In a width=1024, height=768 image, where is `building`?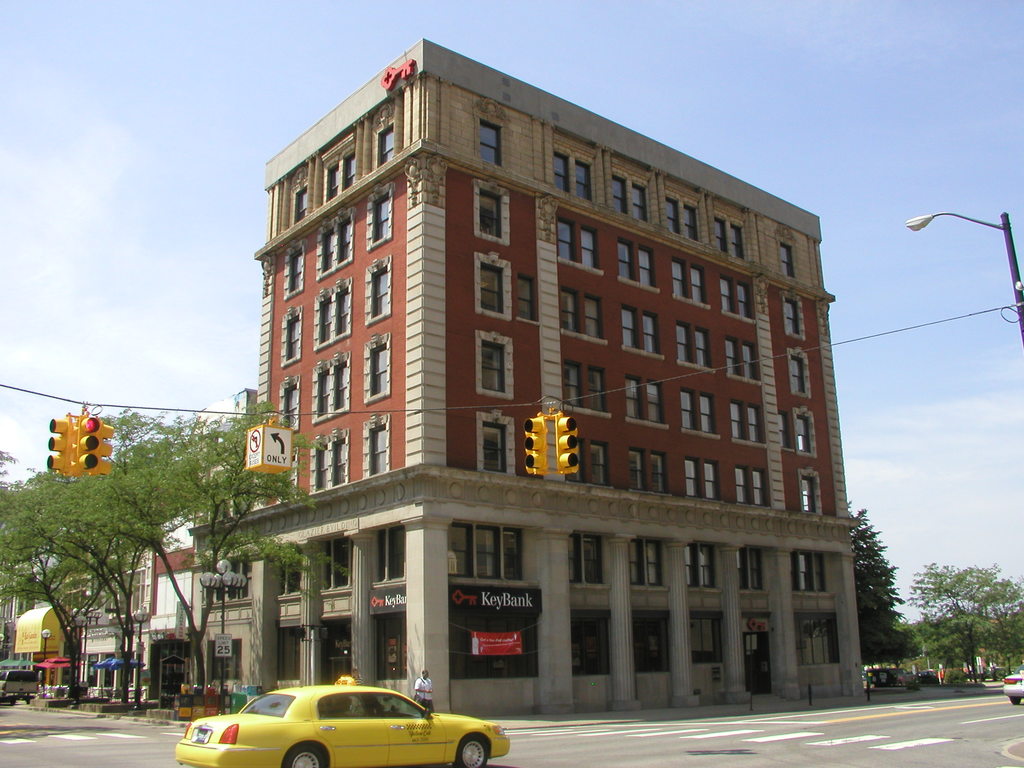
[left=0, top=544, right=205, bottom=716].
